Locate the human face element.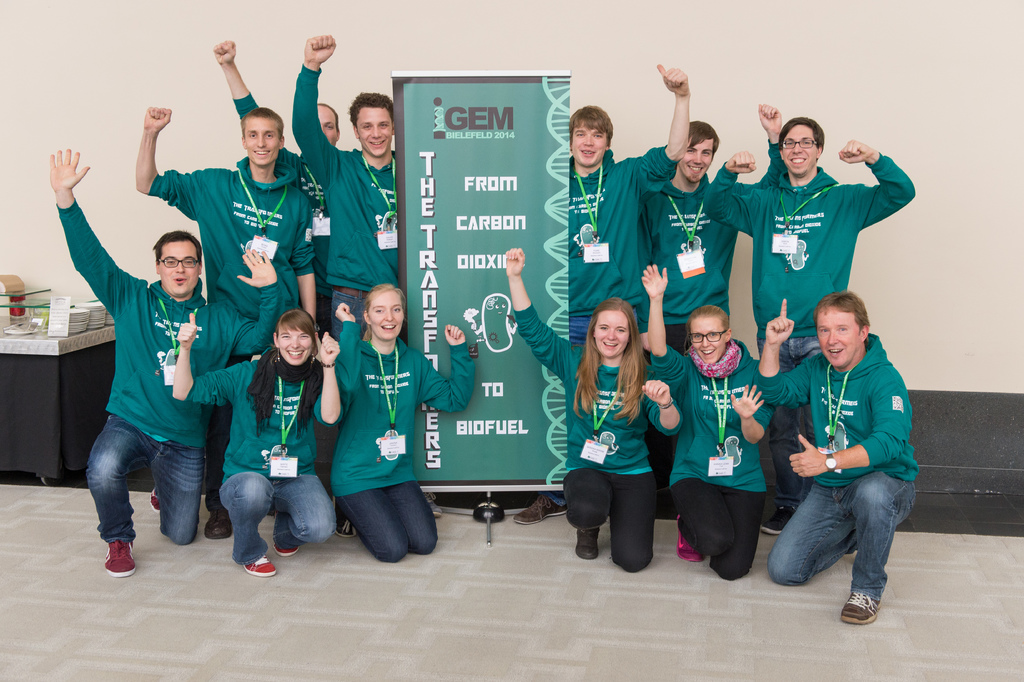
Element bbox: box=[680, 138, 716, 182].
